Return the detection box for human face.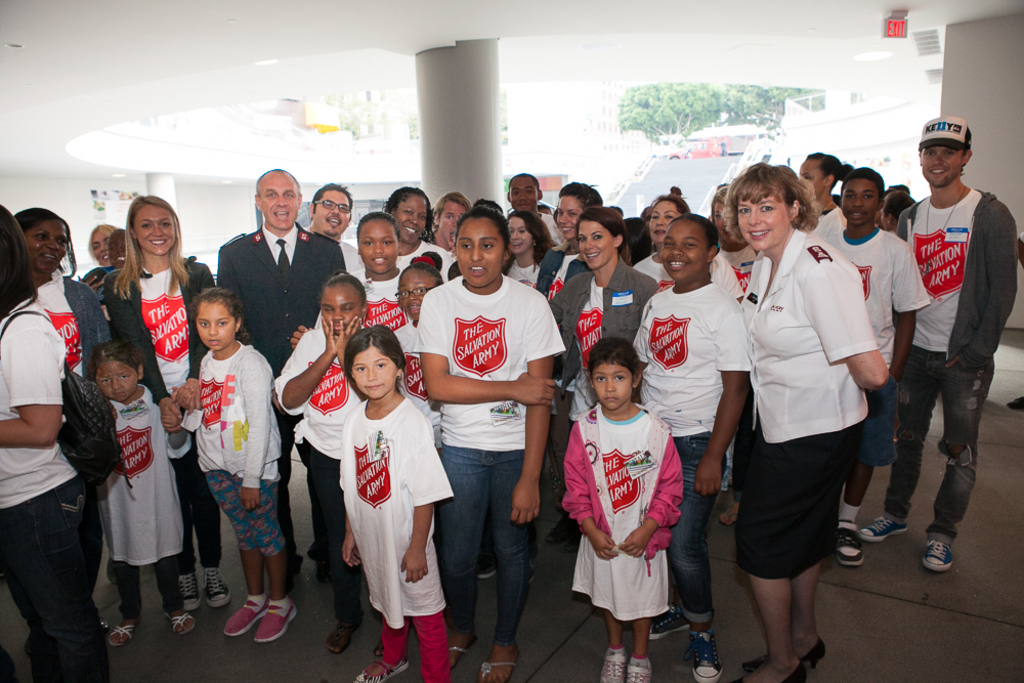
select_region(731, 187, 796, 252).
